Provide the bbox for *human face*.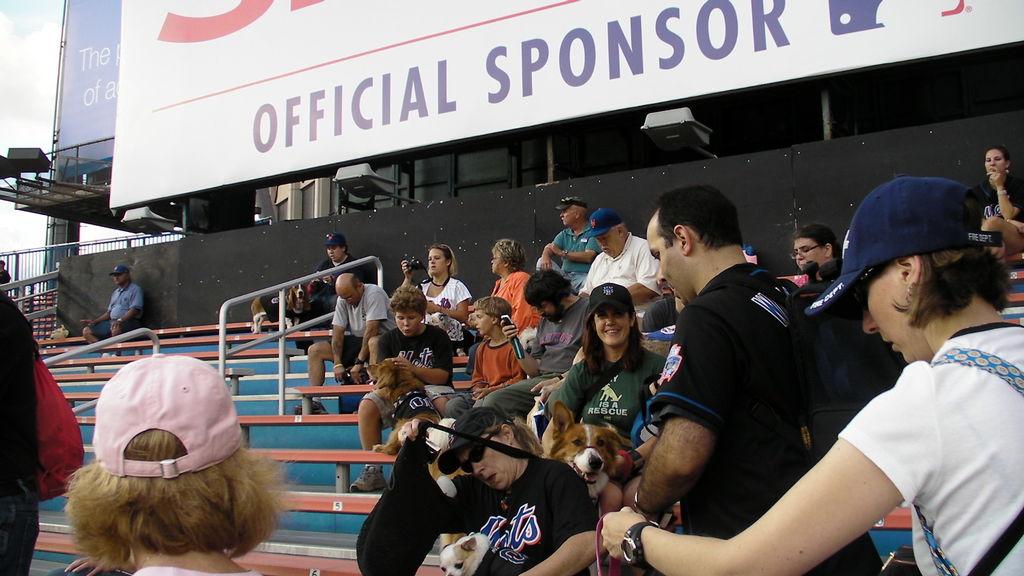
l=392, t=307, r=420, b=334.
